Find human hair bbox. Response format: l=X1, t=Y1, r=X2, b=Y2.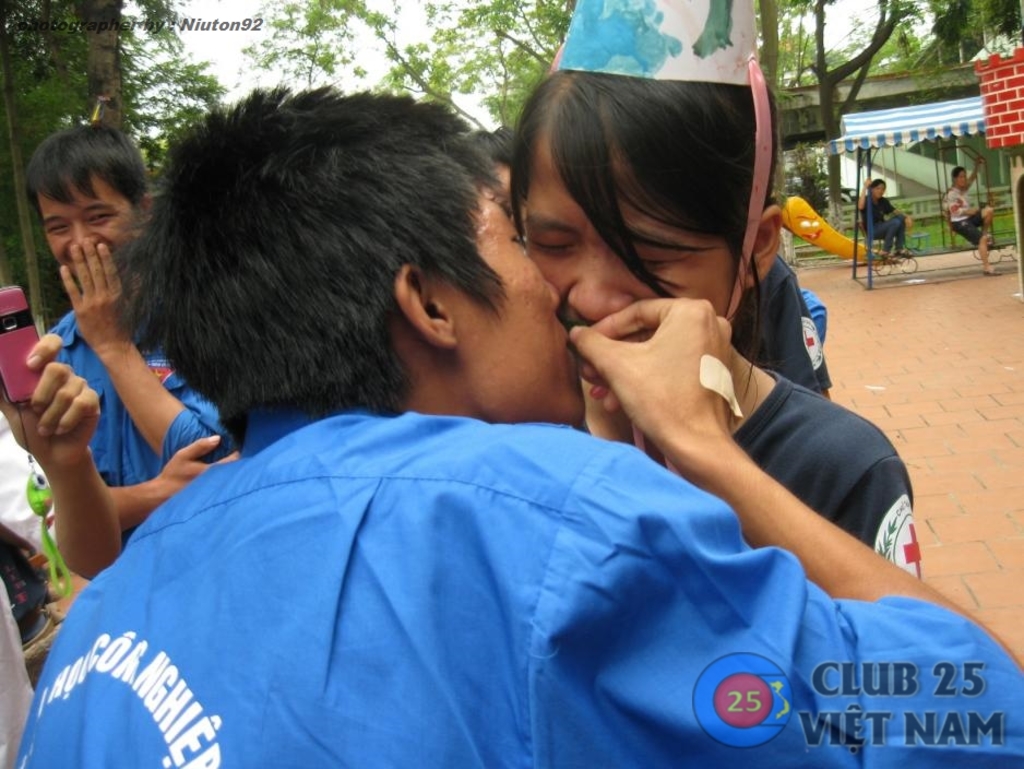
l=462, t=122, r=512, b=167.
